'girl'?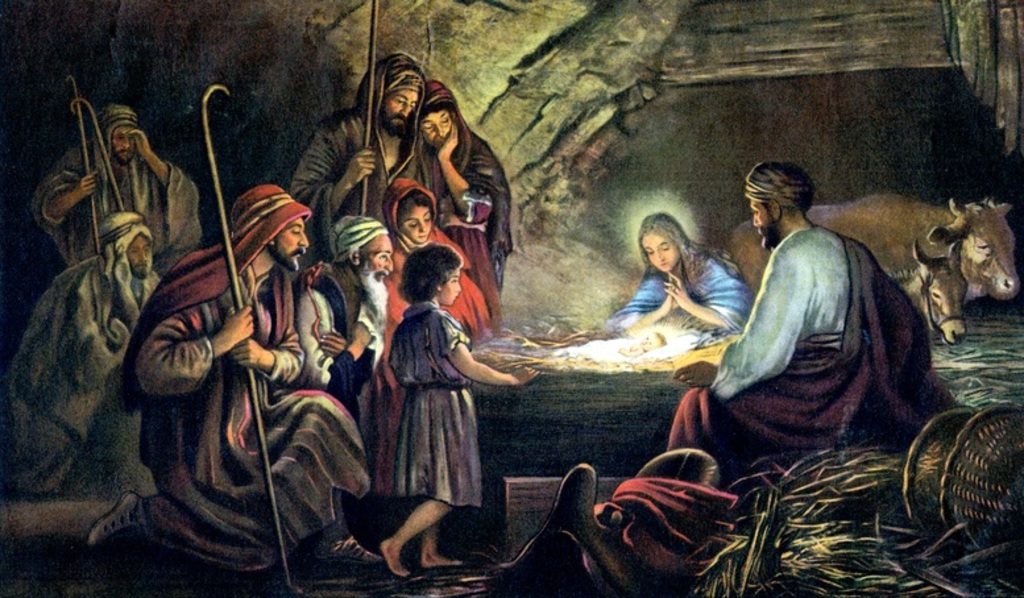
[x1=615, y1=213, x2=753, y2=336]
